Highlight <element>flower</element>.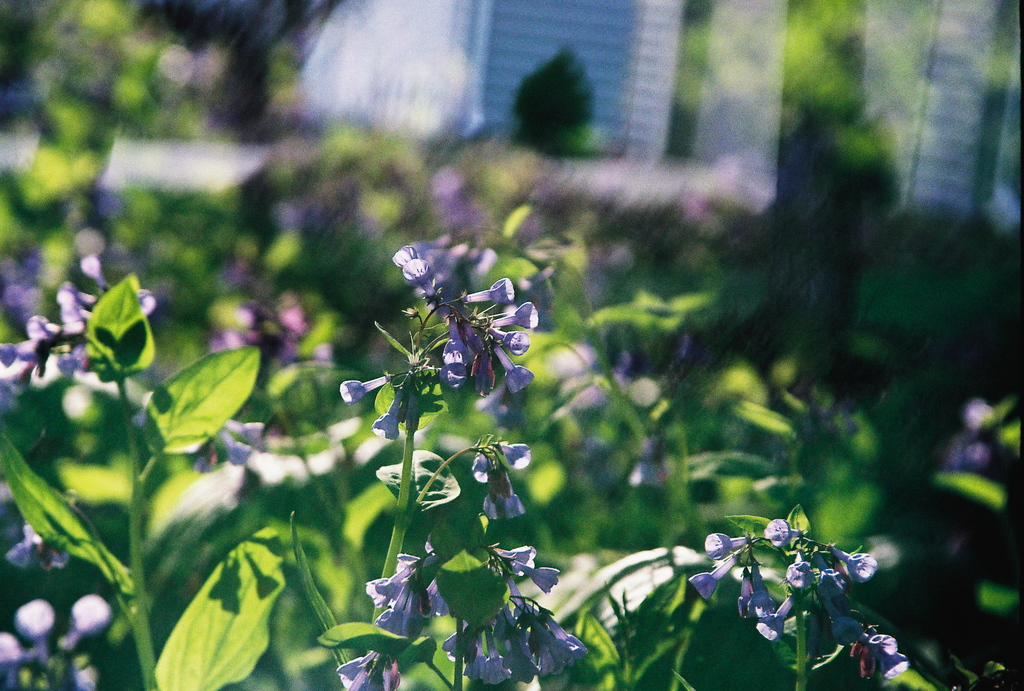
Highlighted region: bbox=[369, 647, 402, 690].
